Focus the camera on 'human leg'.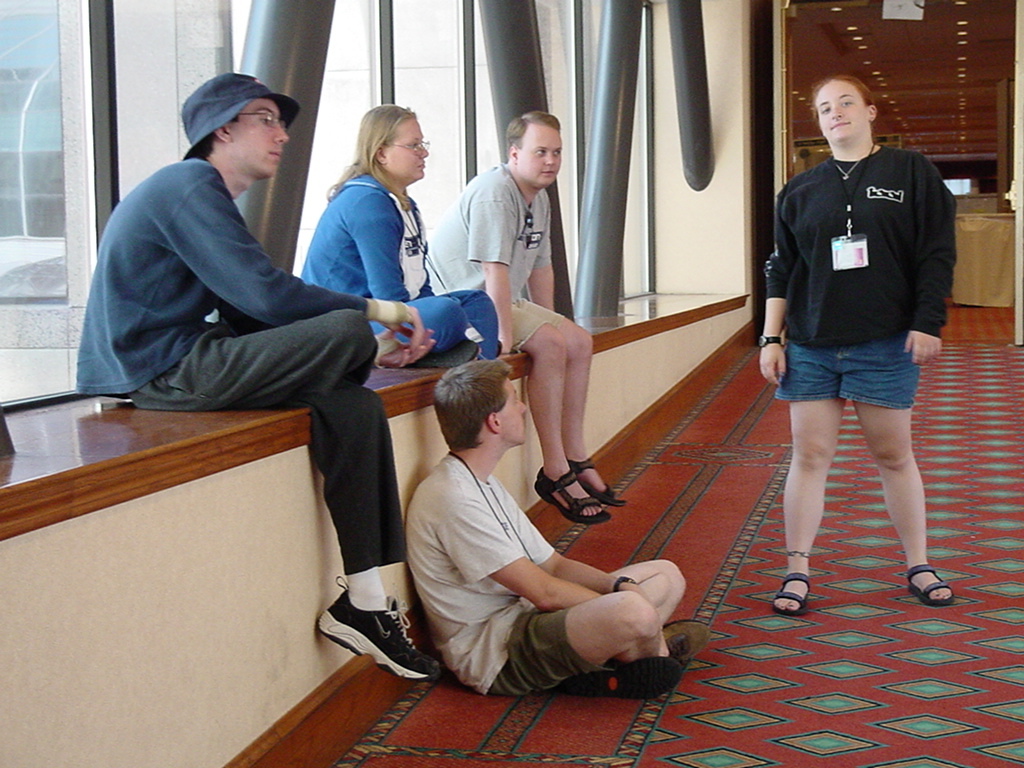
Focus region: 778/319/839/618.
